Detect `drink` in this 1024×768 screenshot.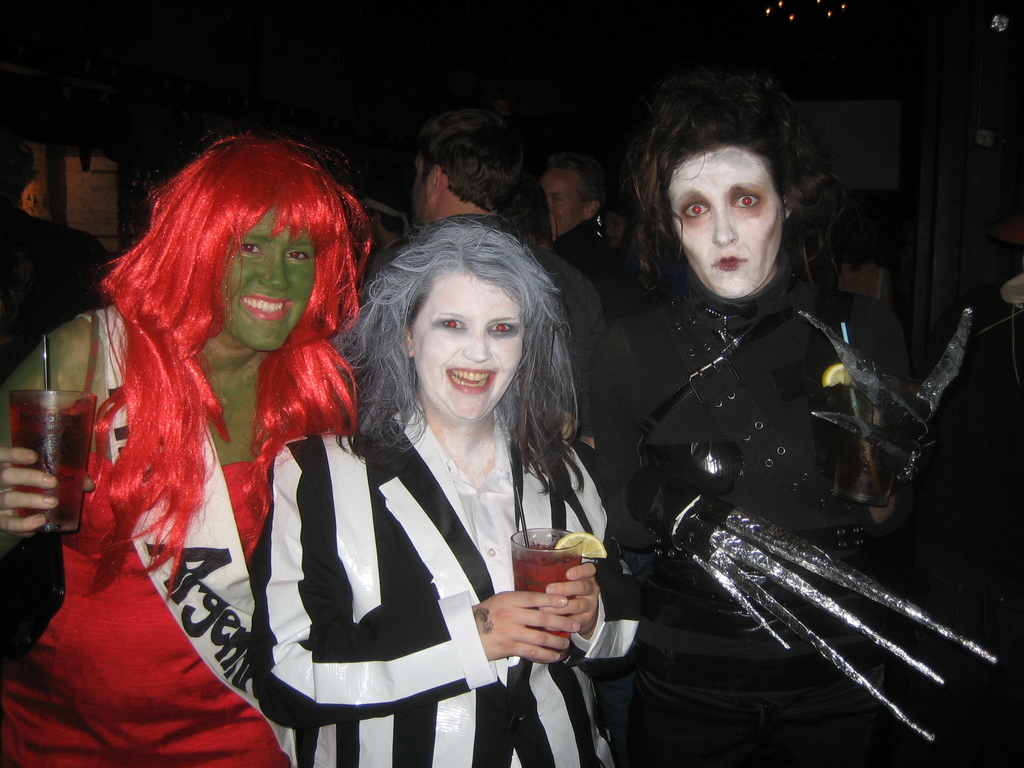
Detection: [left=499, top=543, right=602, bottom=641].
